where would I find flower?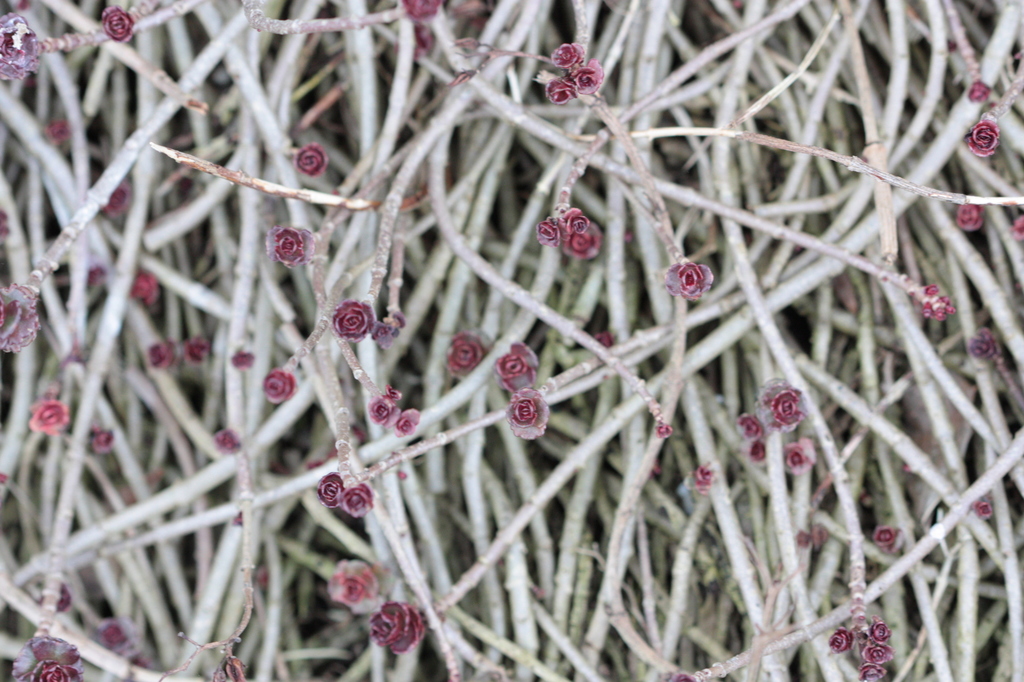
At x1=25 y1=397 x2=69 y2=432.
